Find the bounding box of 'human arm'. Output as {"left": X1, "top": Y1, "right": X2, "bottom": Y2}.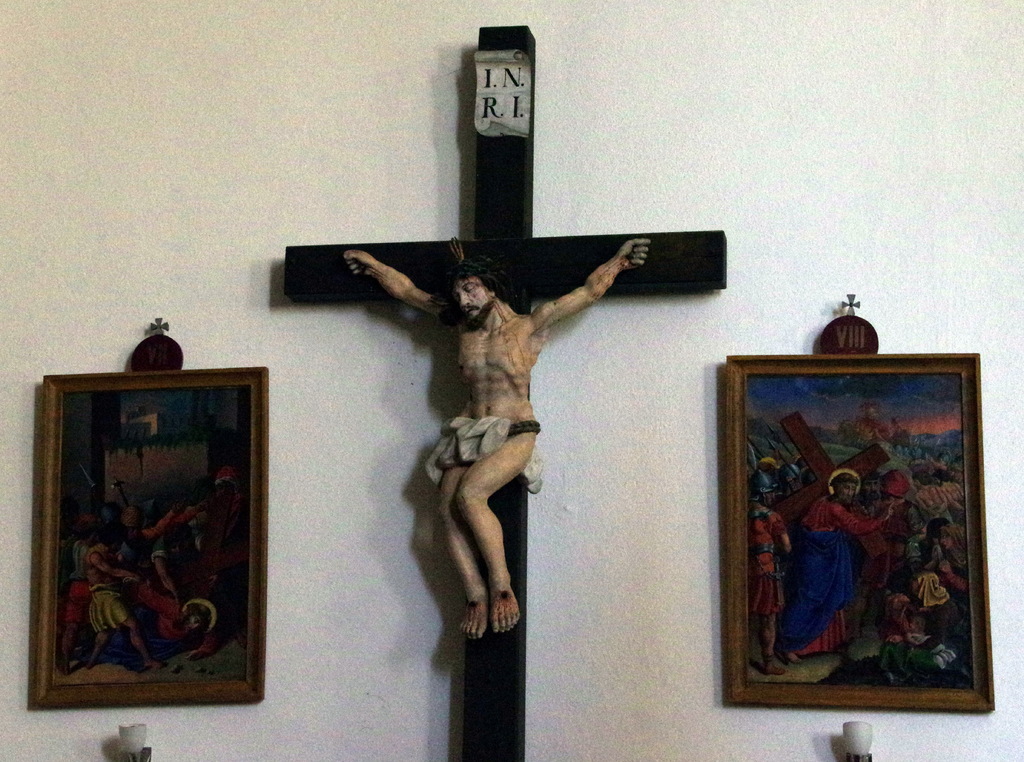
{"left": 92, "top": 554, "right": 141, "bottom": 584}.
